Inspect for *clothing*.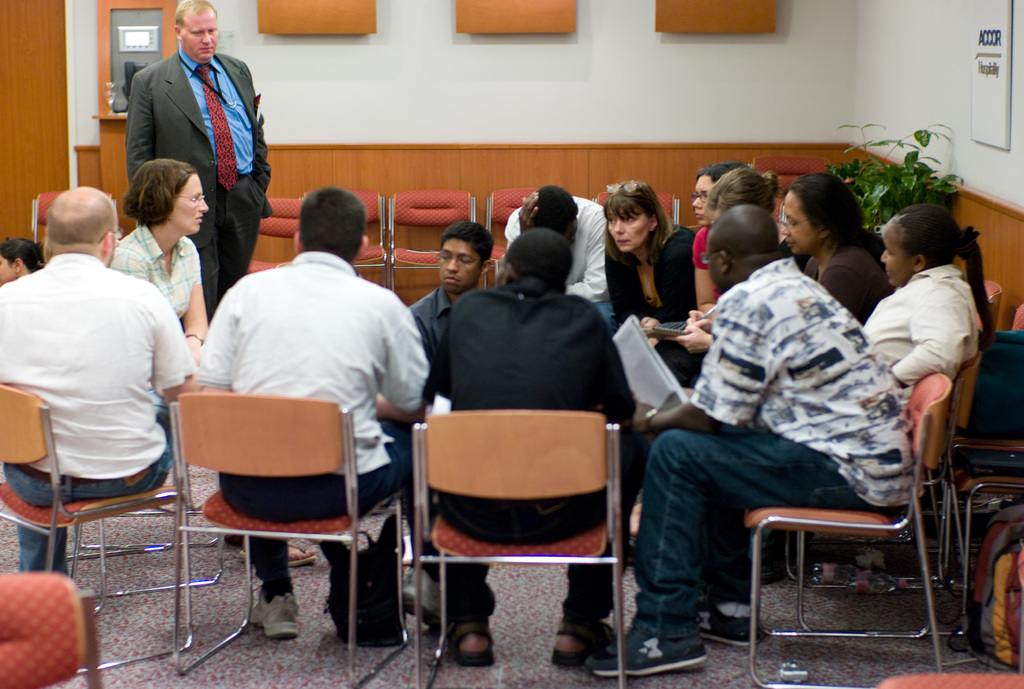
Inspection: x1=628 y1=225 x2=705 y2=331.
